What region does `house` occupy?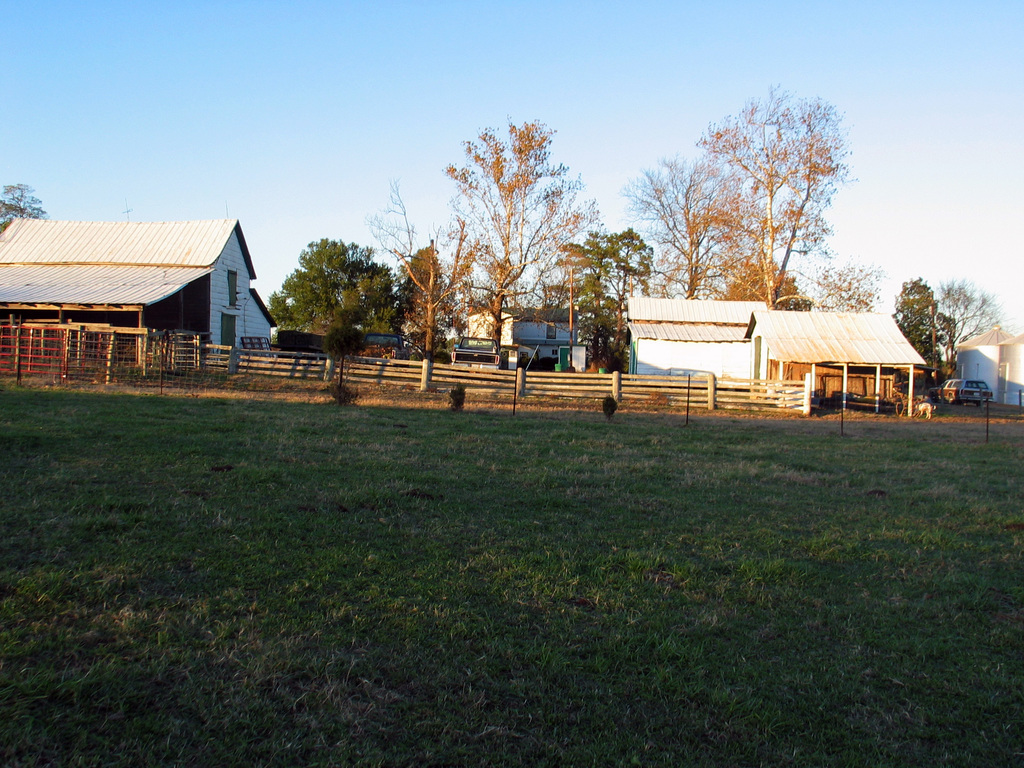
(x1=4, y1=195, x2=269, y2=384).
